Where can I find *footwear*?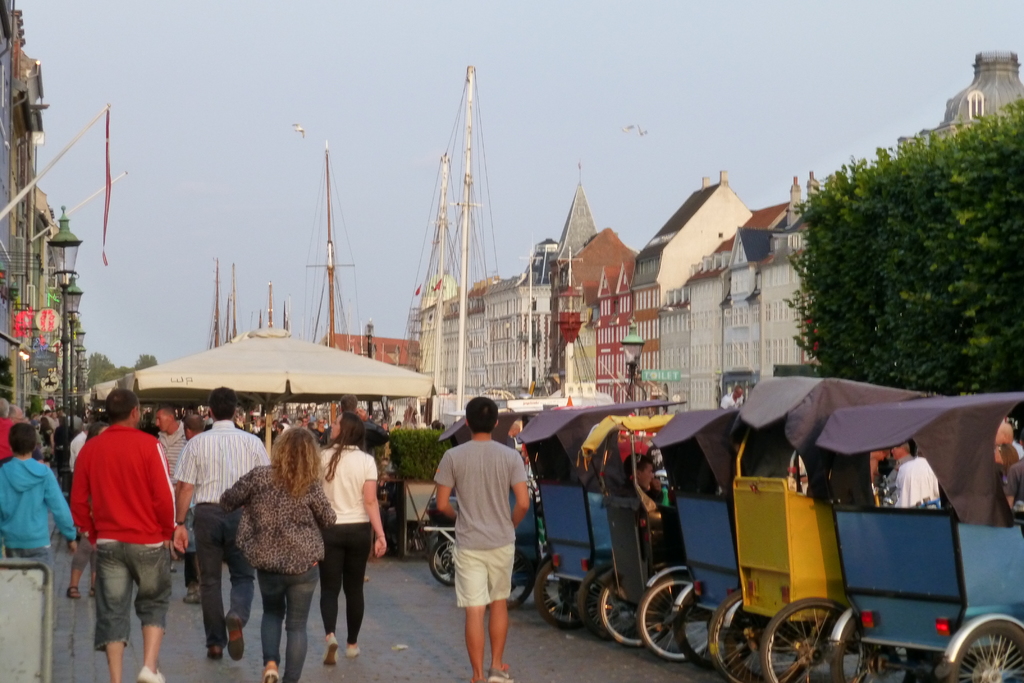
You can find it at (left=225, top=612, right=244, bottom=662).
